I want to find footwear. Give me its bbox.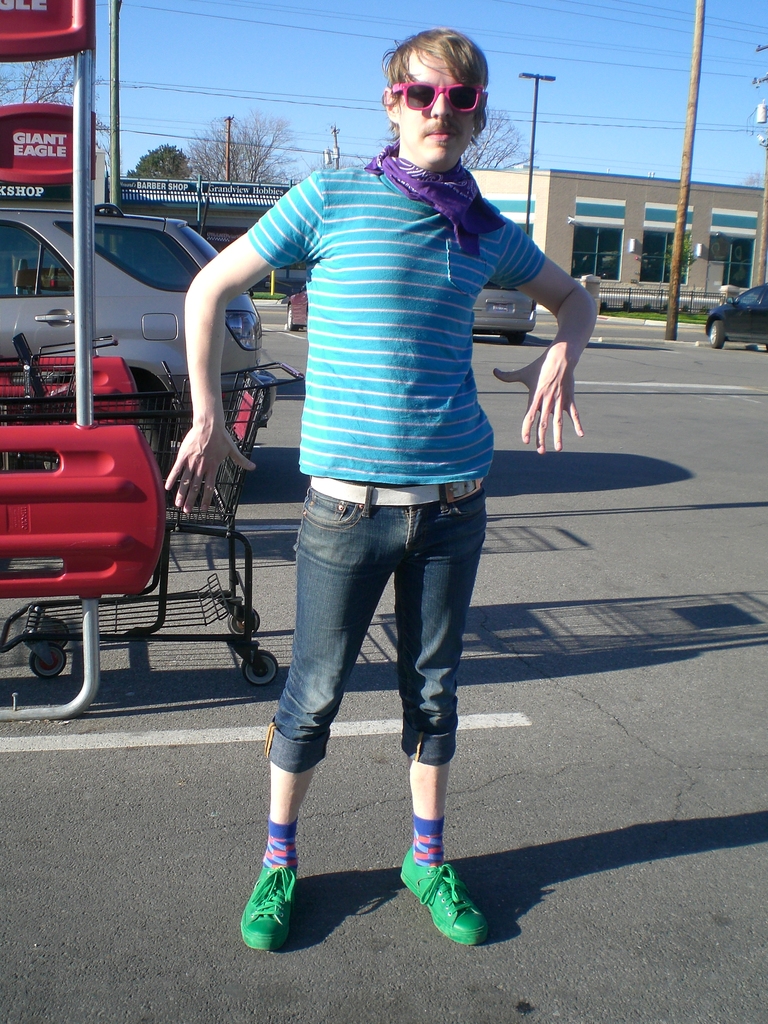
BBox(404, 839, 511, 932).
